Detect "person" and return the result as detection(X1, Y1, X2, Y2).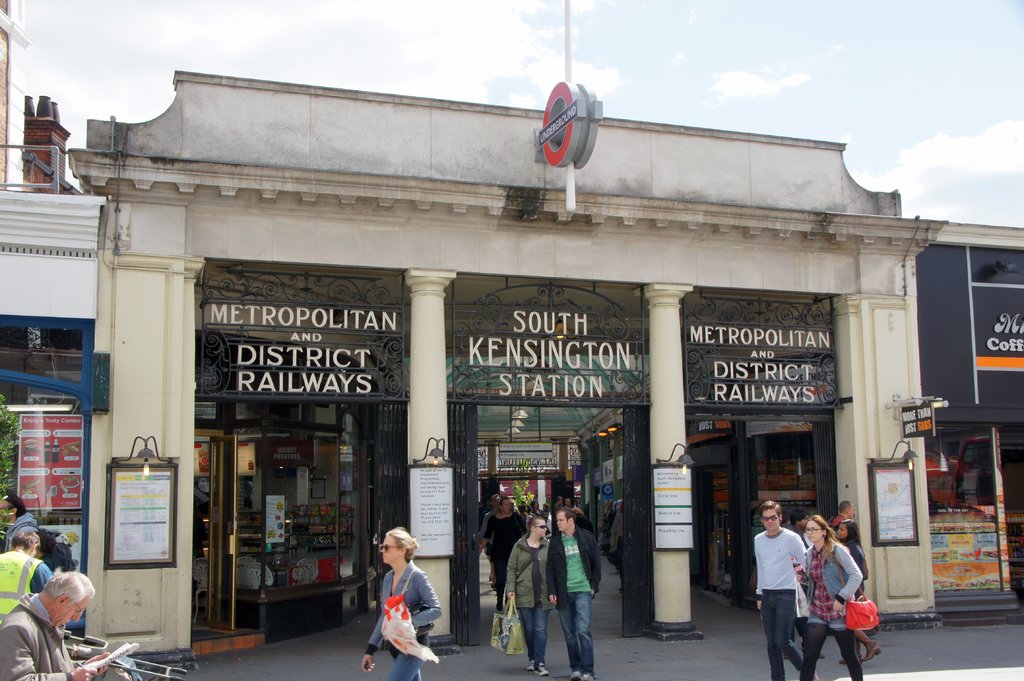
detection(600, 497, 617, 549).
